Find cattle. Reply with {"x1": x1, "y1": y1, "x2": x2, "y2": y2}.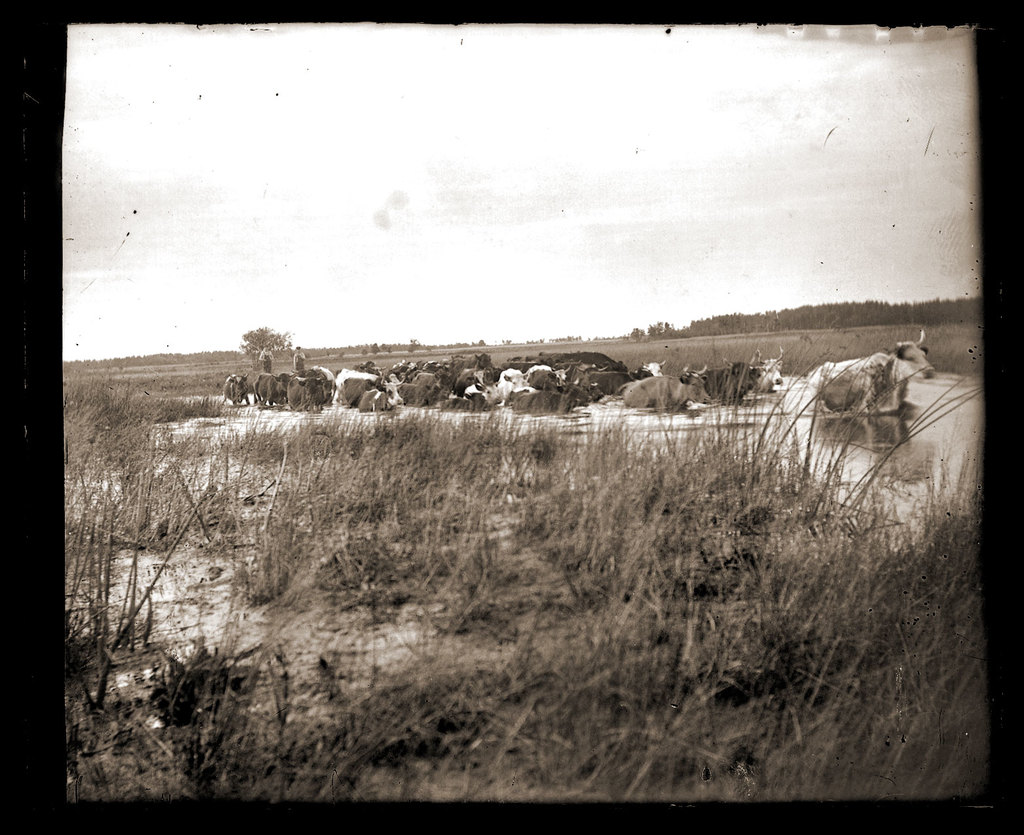
{"x1": 222, "y1": 372, "x2": 250, "y2": 406}.
